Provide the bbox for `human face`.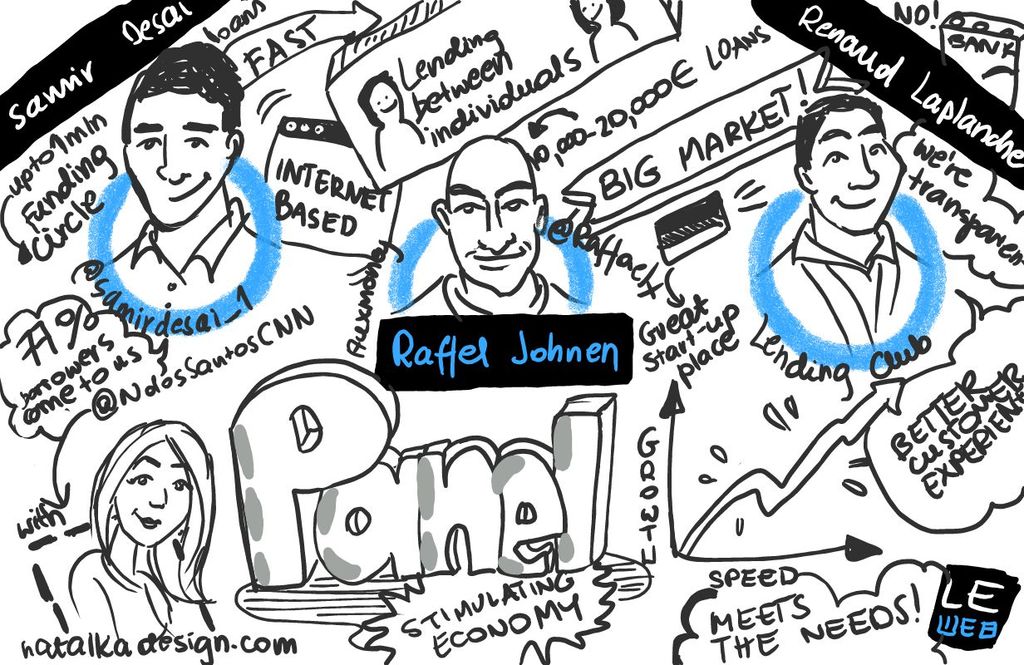
x1=123, y1=95, x2=224, y2=224.
